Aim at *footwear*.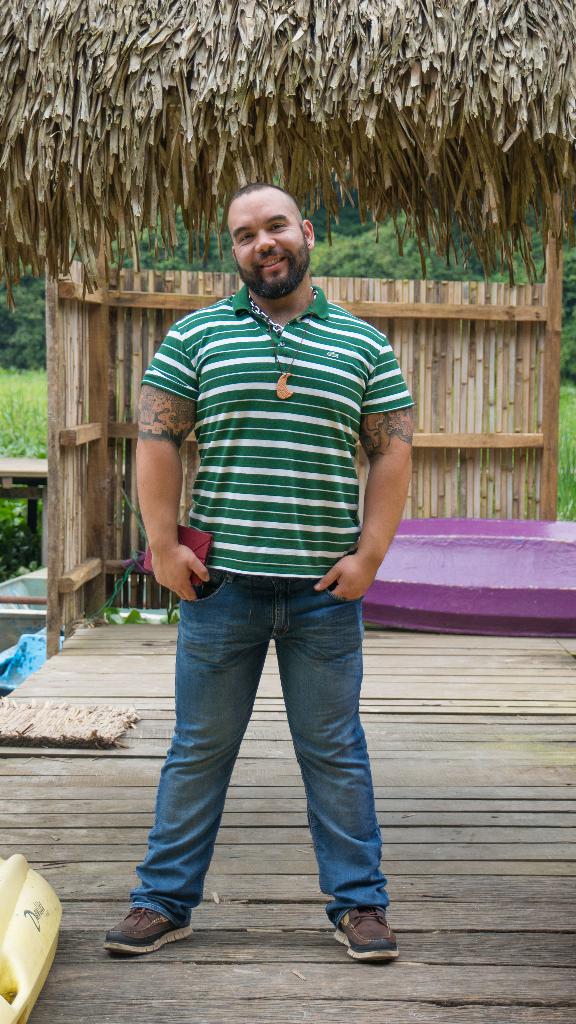
Aimed at {"left": 106, "top": 916, "right": 193, "bottom": 966}.
